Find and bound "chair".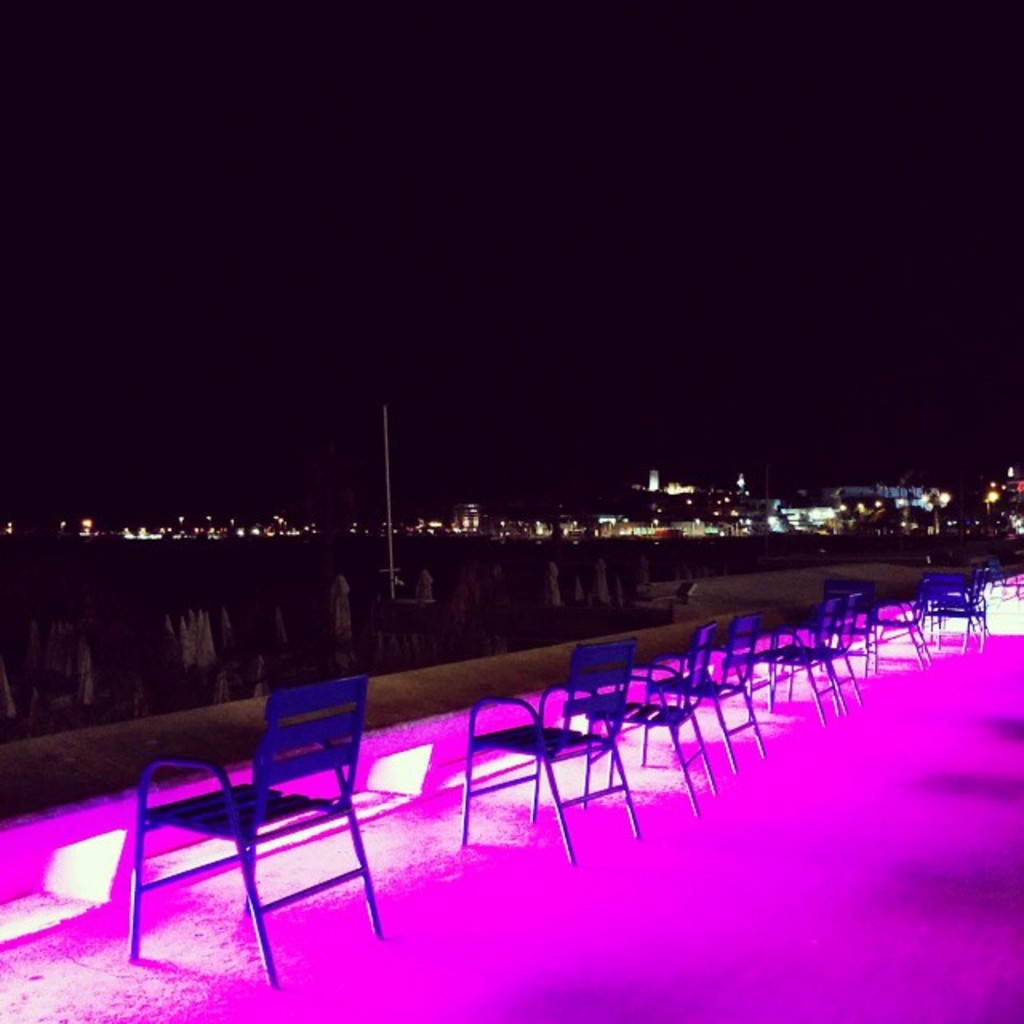
Bound: locate(810, 589, 883, 678).
